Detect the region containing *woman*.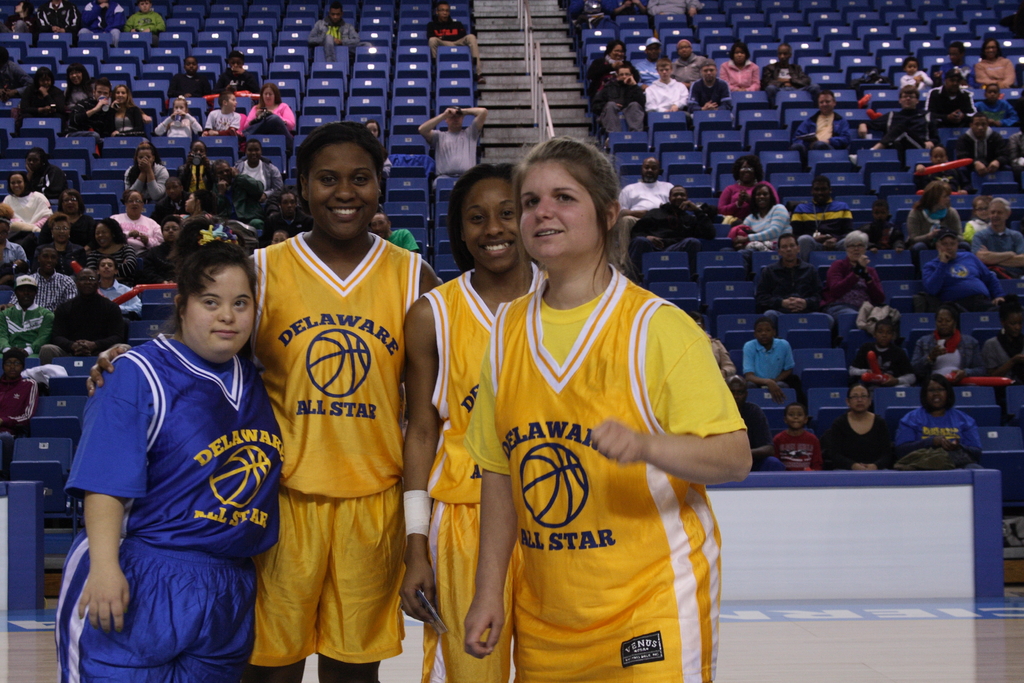
left=82, top=117, right=448, bottom=682.
